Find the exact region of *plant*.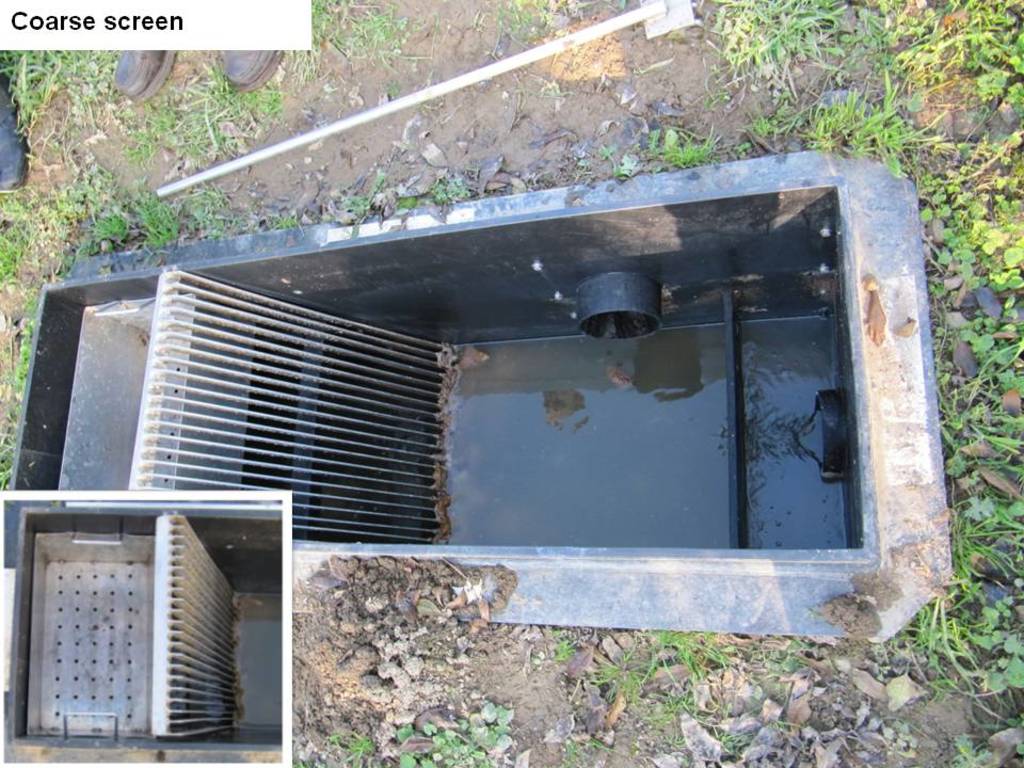
Exact region: 763 729 826 767.
